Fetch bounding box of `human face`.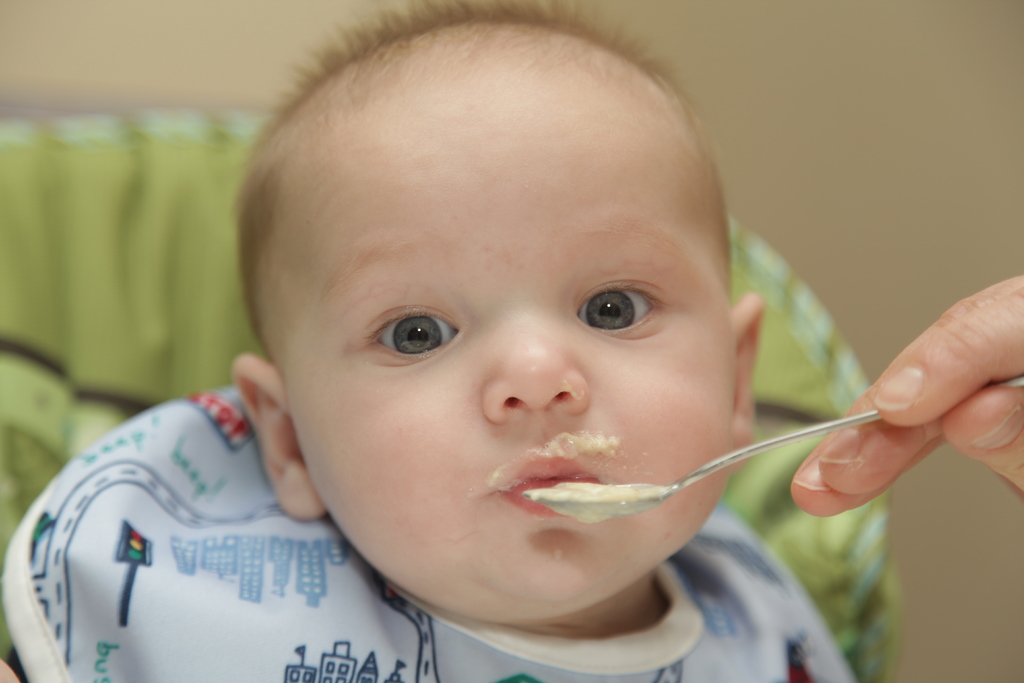
Bbox: bbox=(271, 130, 739, 623).
